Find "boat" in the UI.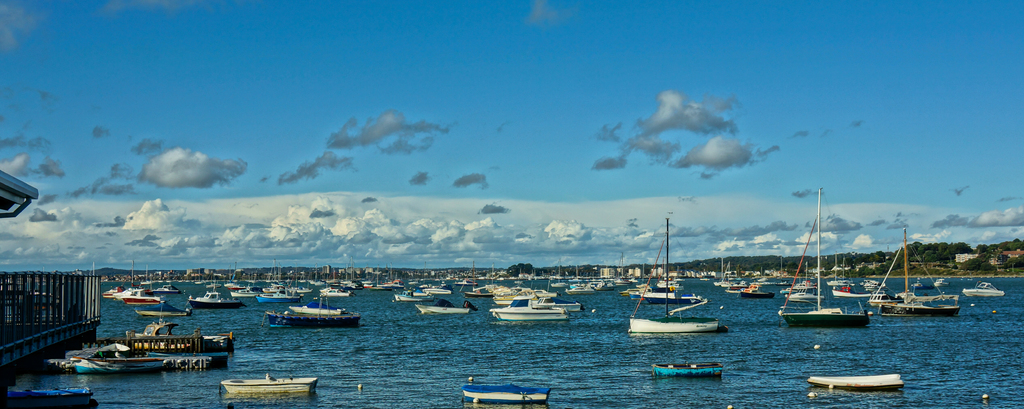
UI element at 289:297:349:312.
